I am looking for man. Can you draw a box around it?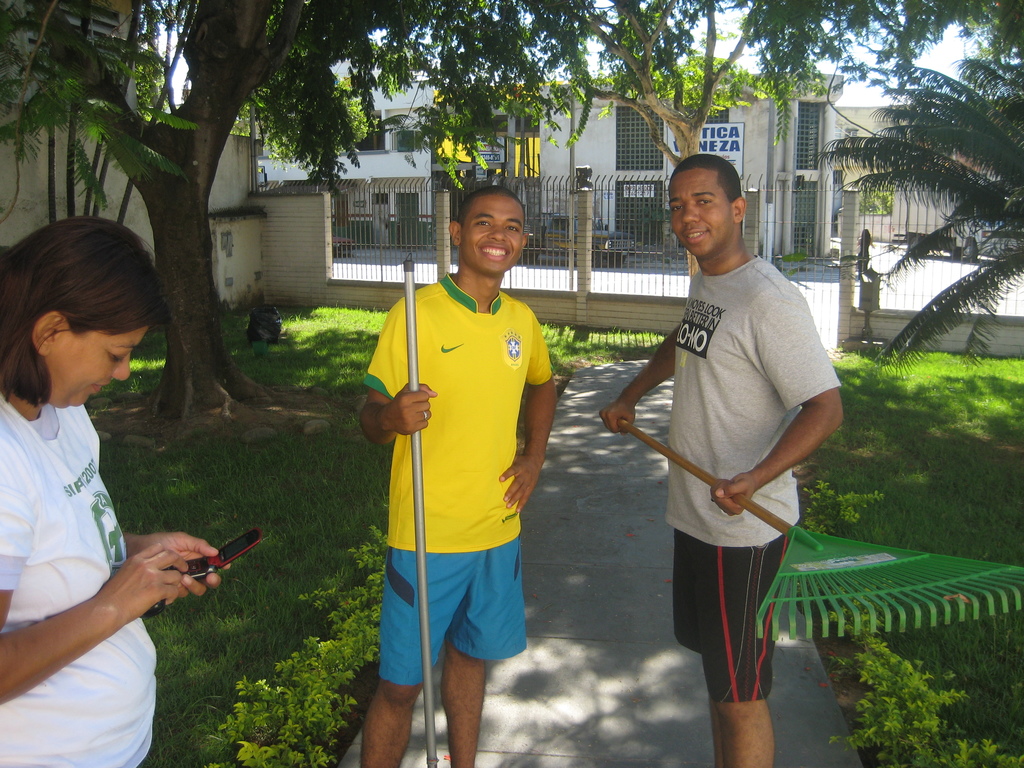
Sure, the bounding box is 599, 150, 845, 767.
